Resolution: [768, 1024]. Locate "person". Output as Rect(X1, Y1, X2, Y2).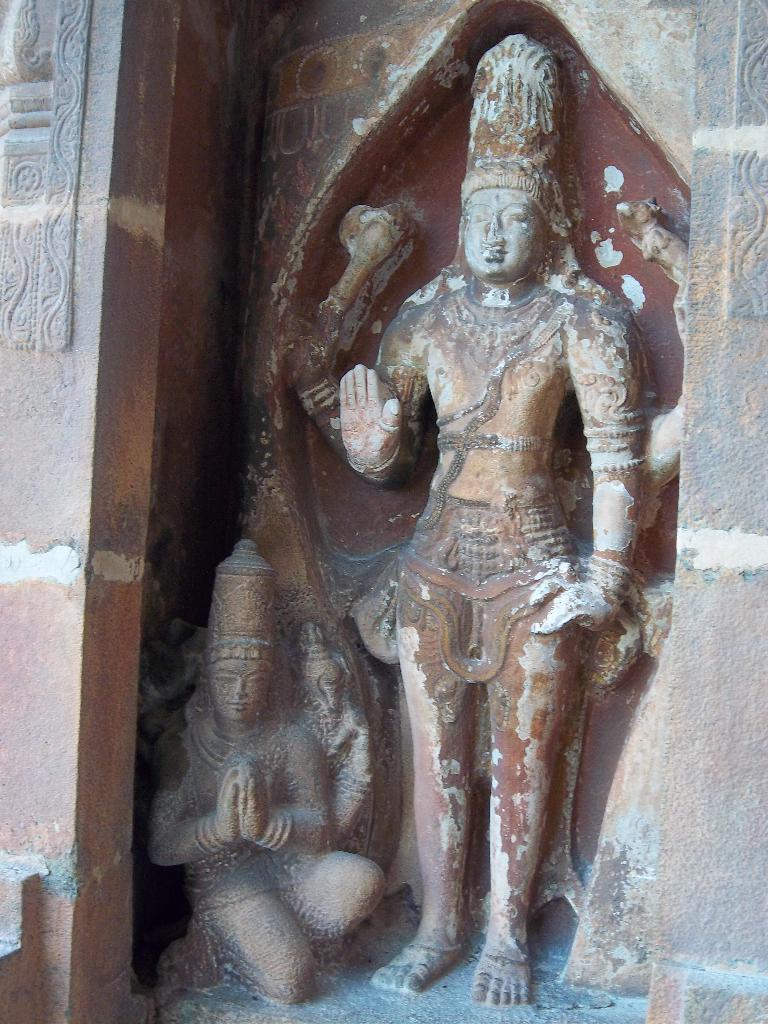
Rect(278, 34, 687, 1007).
